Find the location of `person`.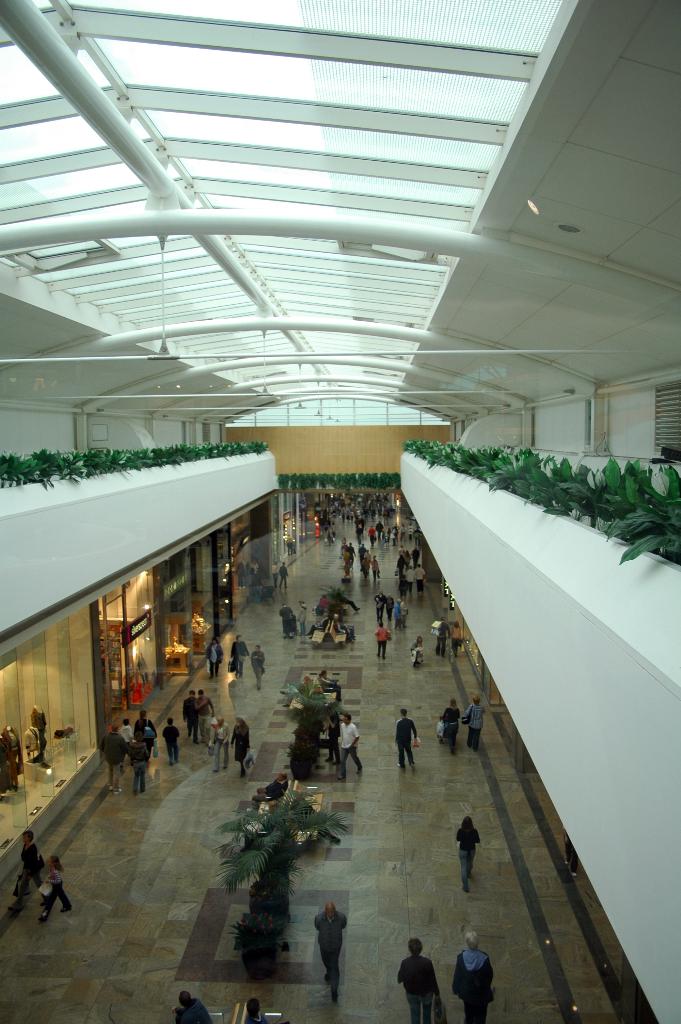
Location: crop(179, 689, 195, 741).
